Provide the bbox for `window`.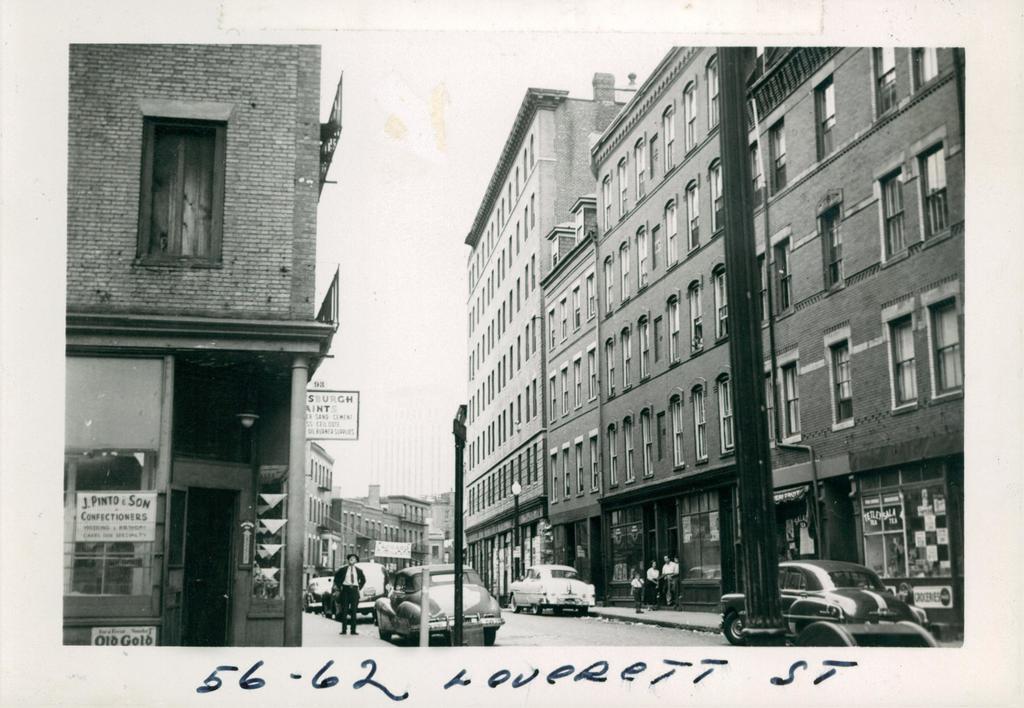
[908, 45, 933, 89].
